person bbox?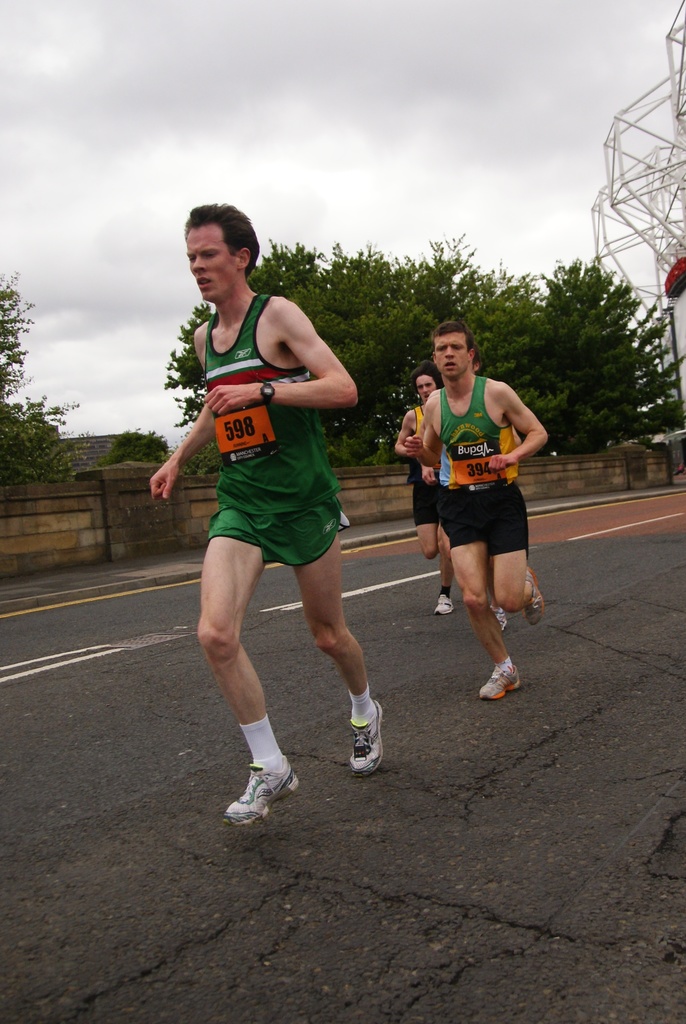
box=[386, 370, 458, 616]
